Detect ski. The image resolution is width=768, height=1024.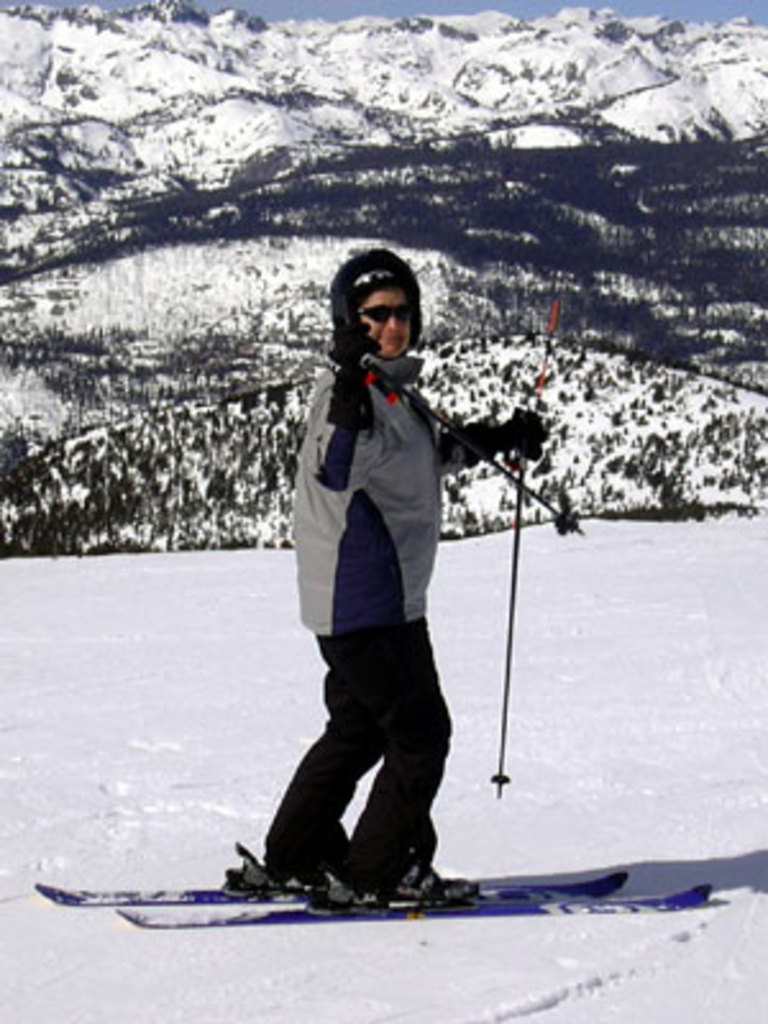
[115,873,709,919].
